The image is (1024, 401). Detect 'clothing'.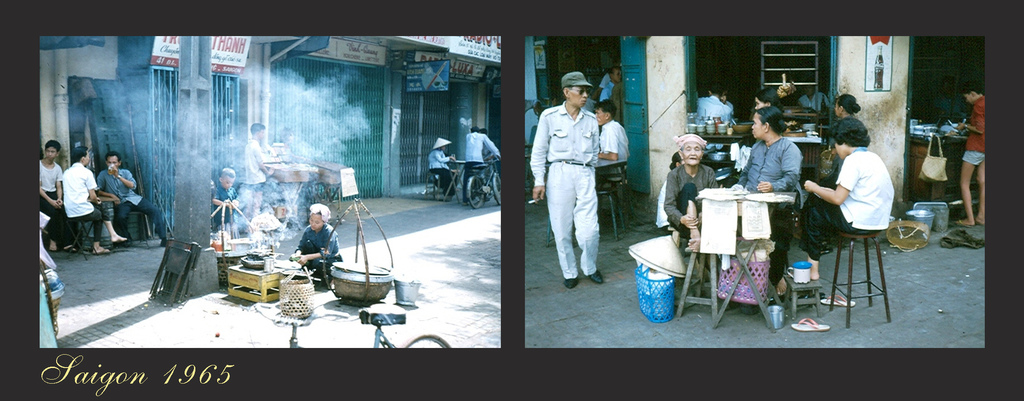
Detection: x1=528, y1=99, x2=599, y2=276.
